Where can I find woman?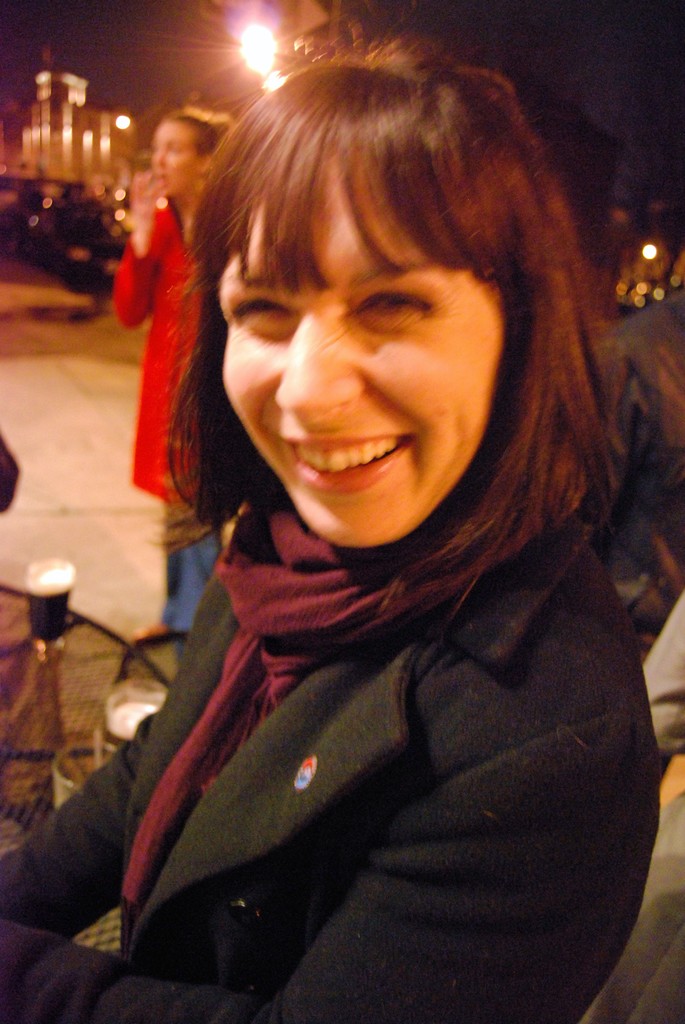
You can find it at bbox=[113, 114, 233, 637].
